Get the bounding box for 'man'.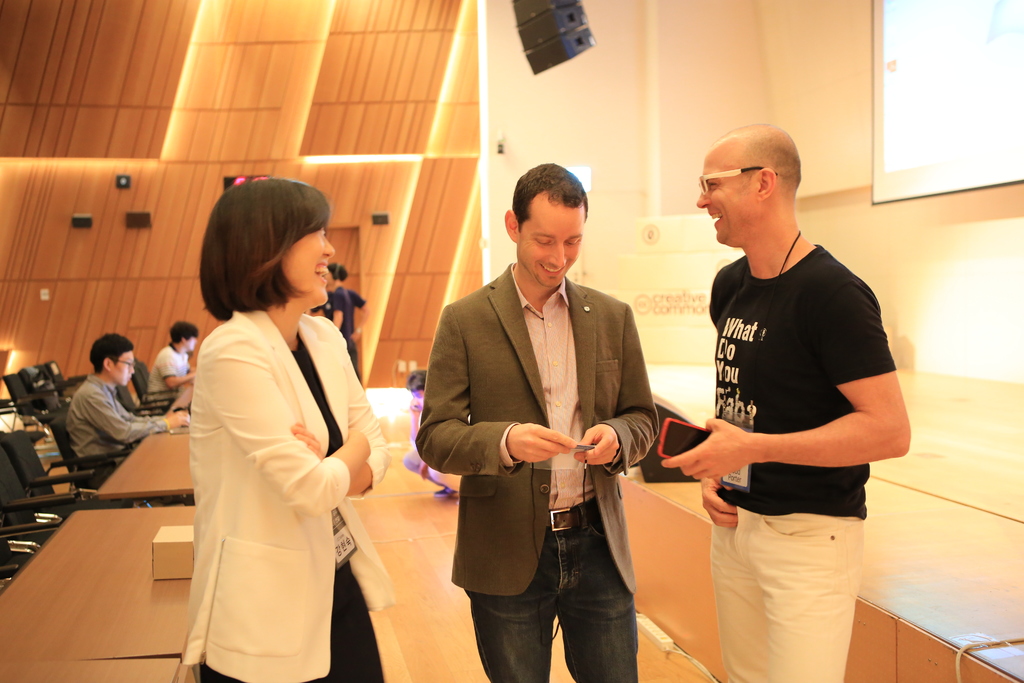
bbox=[422, 157, 676, 682].
